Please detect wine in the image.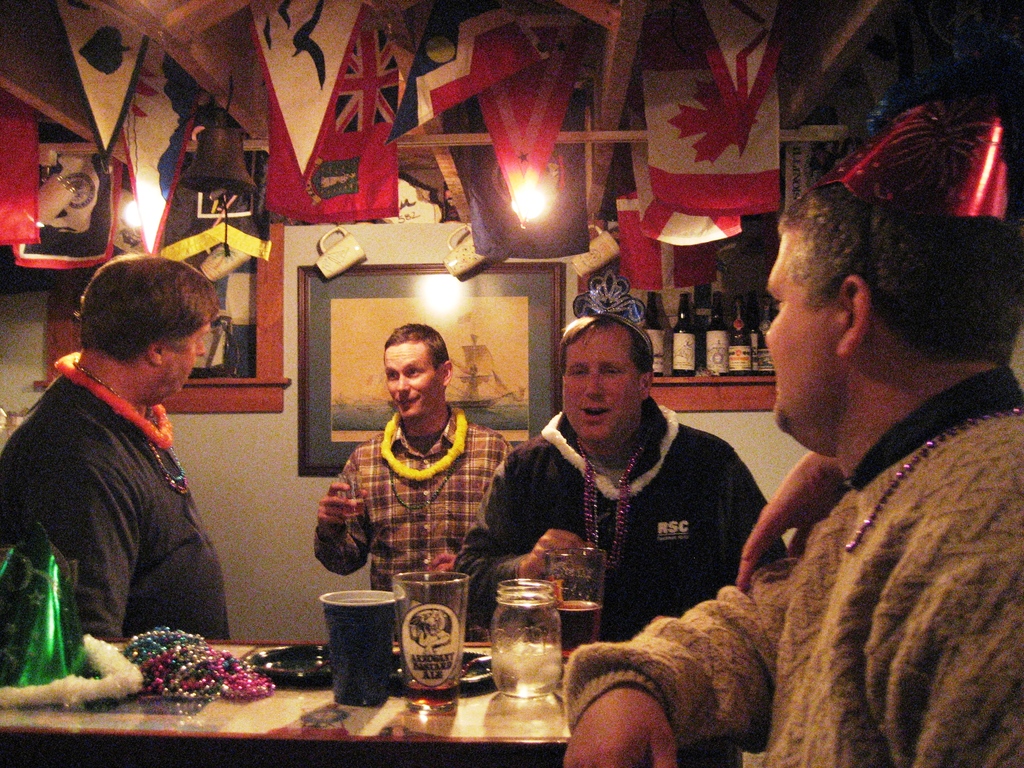
left=647, top=294, right=664, bottom=376.
